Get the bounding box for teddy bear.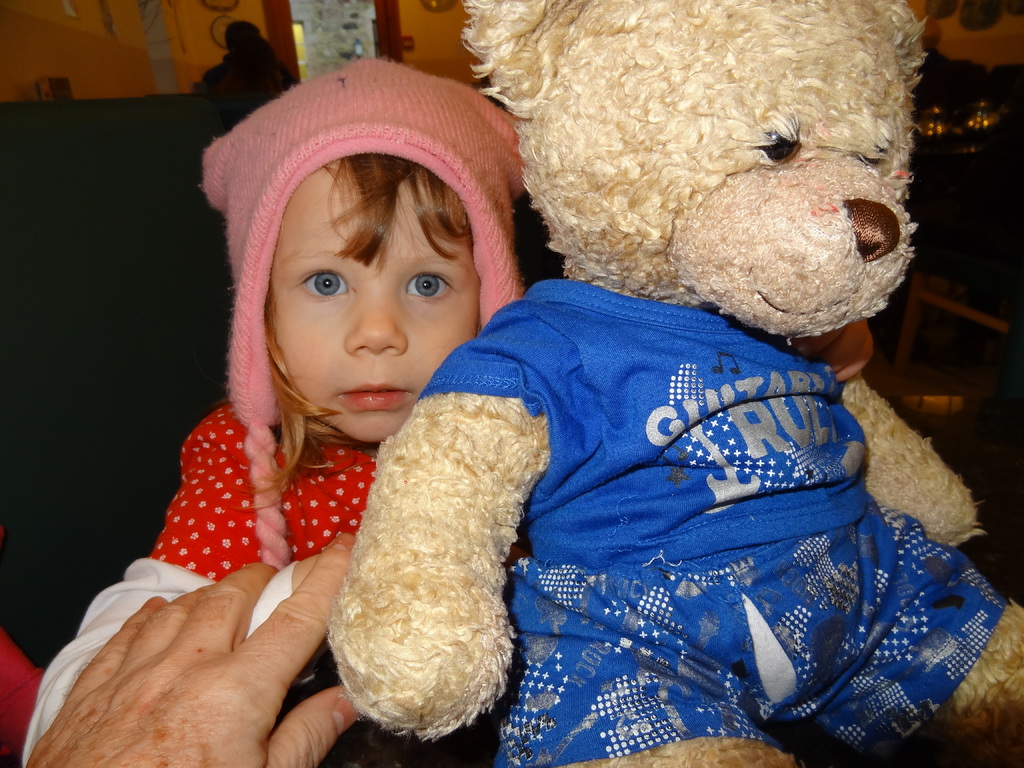
left=326, top=0, right=1023, bottom=767.
